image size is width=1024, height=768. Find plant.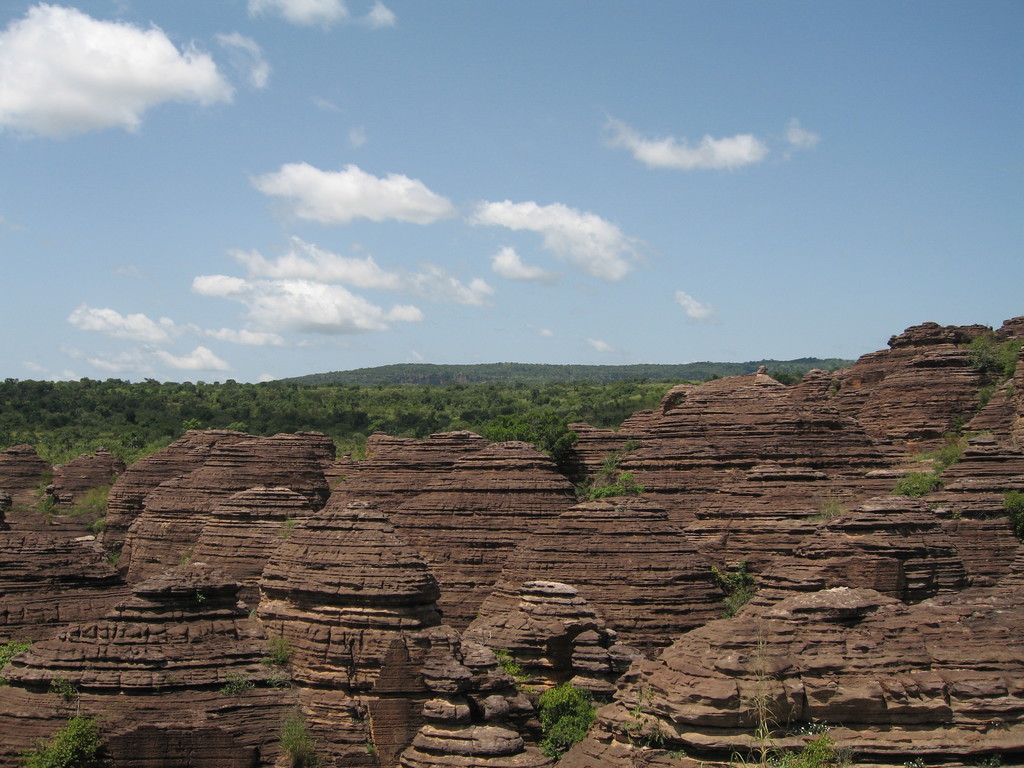
(x1=106, y1=554, x2=119, y2=566).
